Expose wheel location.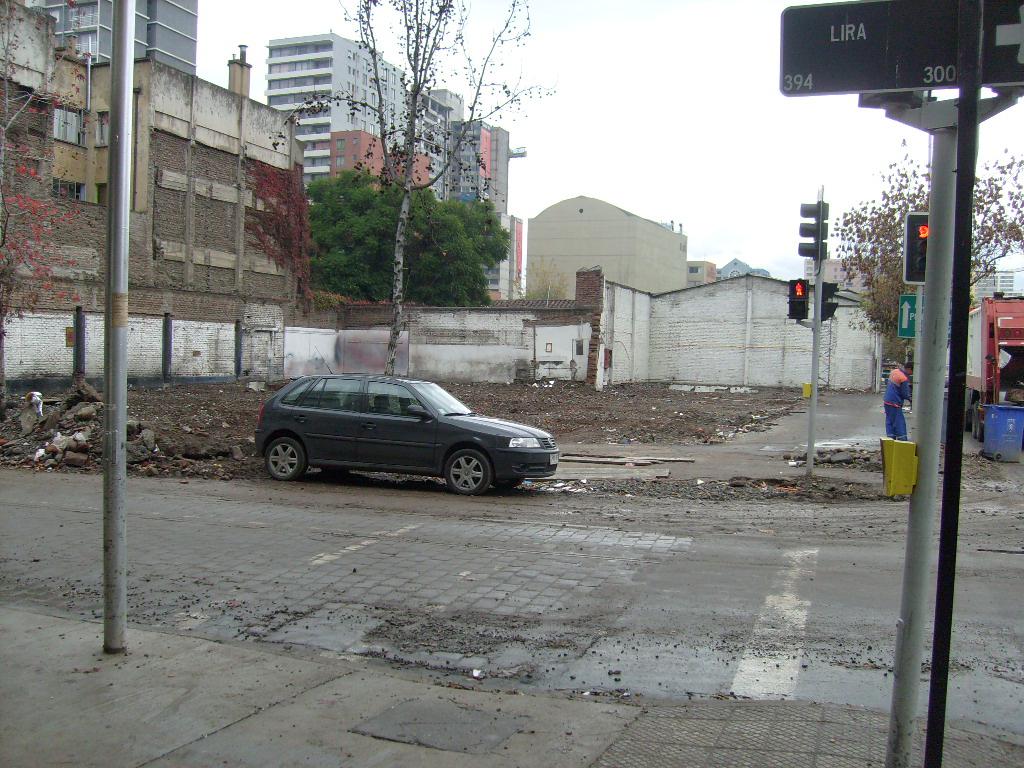
Exposed at [267,439,305,481].
